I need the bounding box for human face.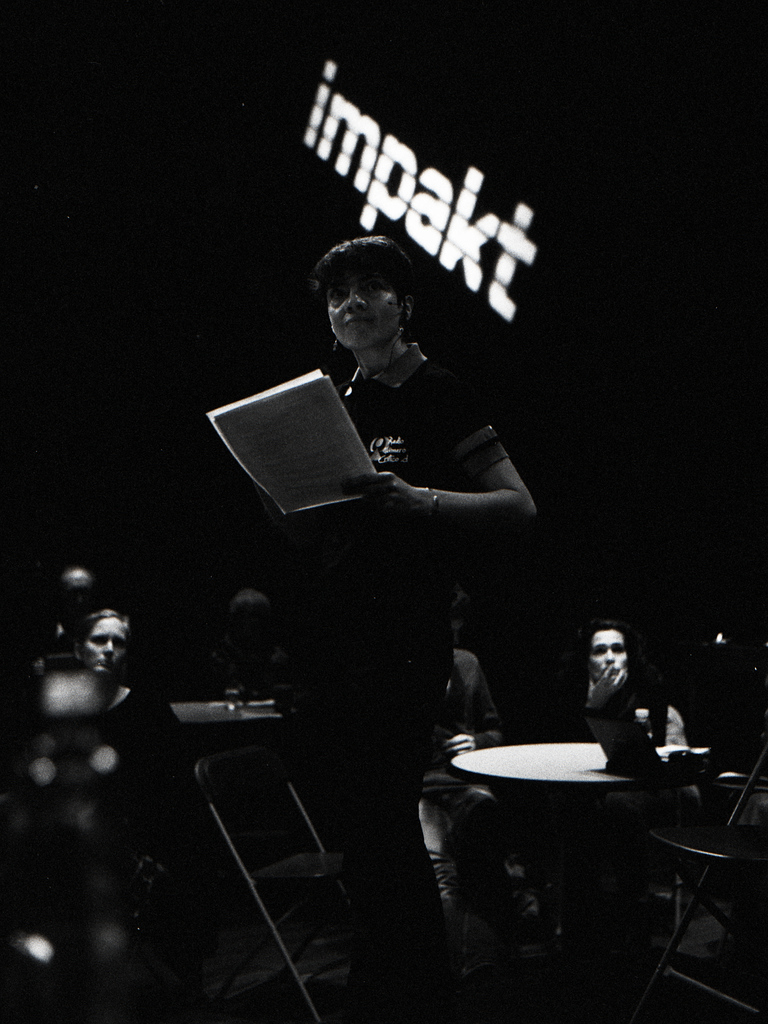
Here it is: 587,628,629,687.
